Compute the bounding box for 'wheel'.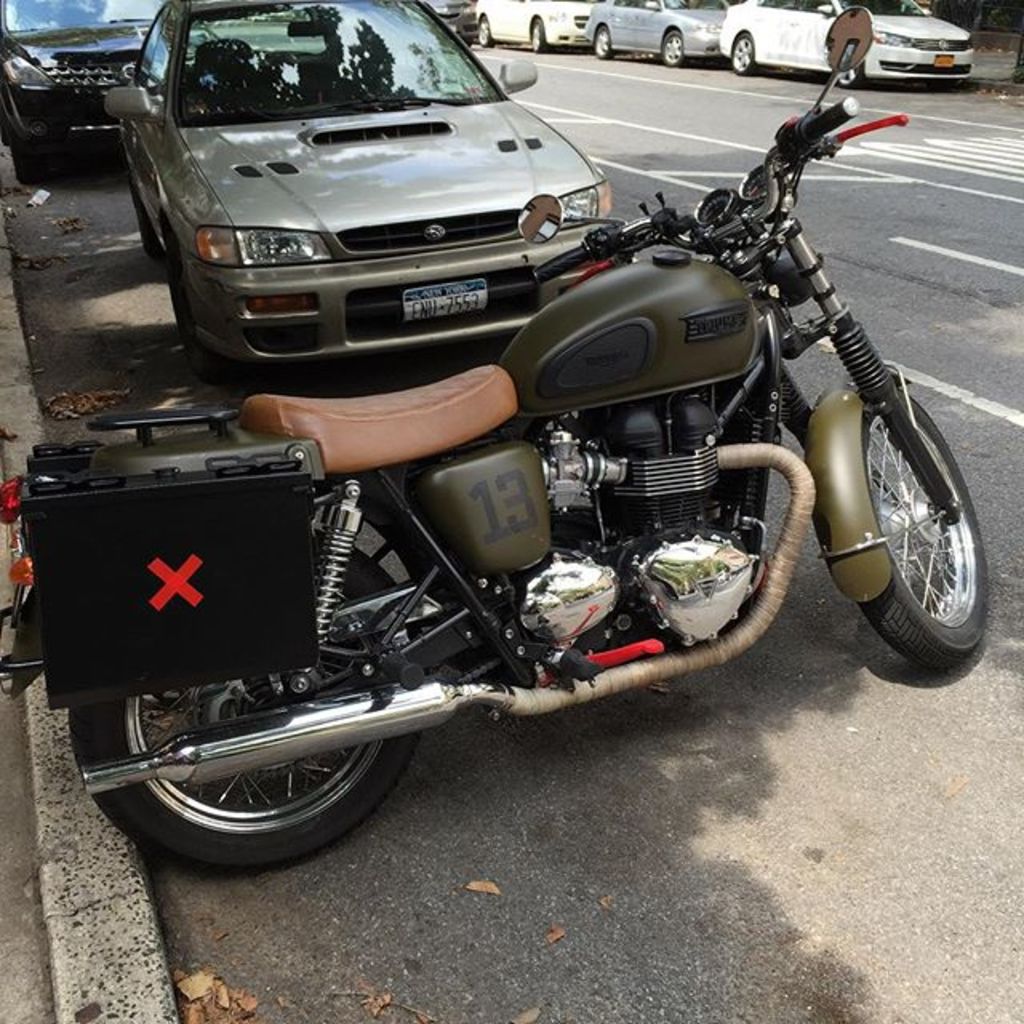
<region>168, 234, 245, 382</region>.
